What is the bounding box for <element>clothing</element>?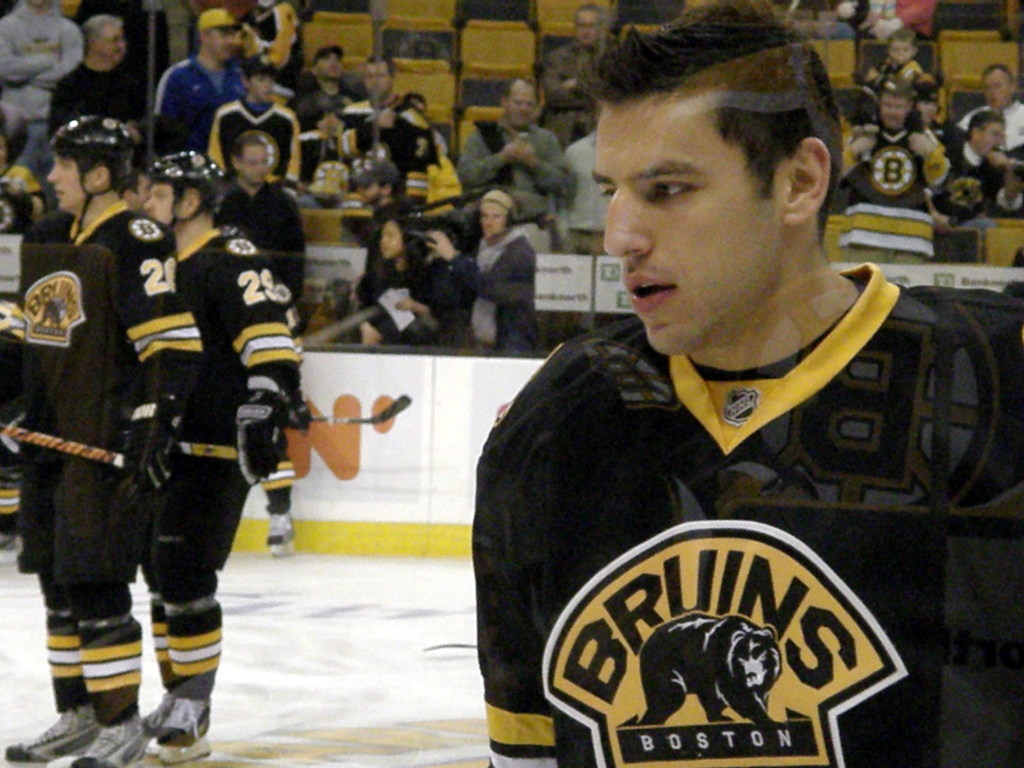
pyautogui.locateOnScreen(0, 161, 40, 534).
